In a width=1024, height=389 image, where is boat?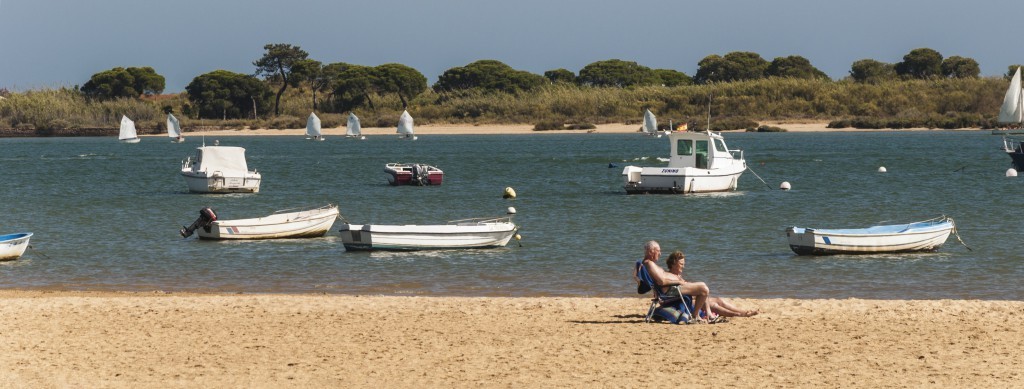
171, 141, 264, 187.
